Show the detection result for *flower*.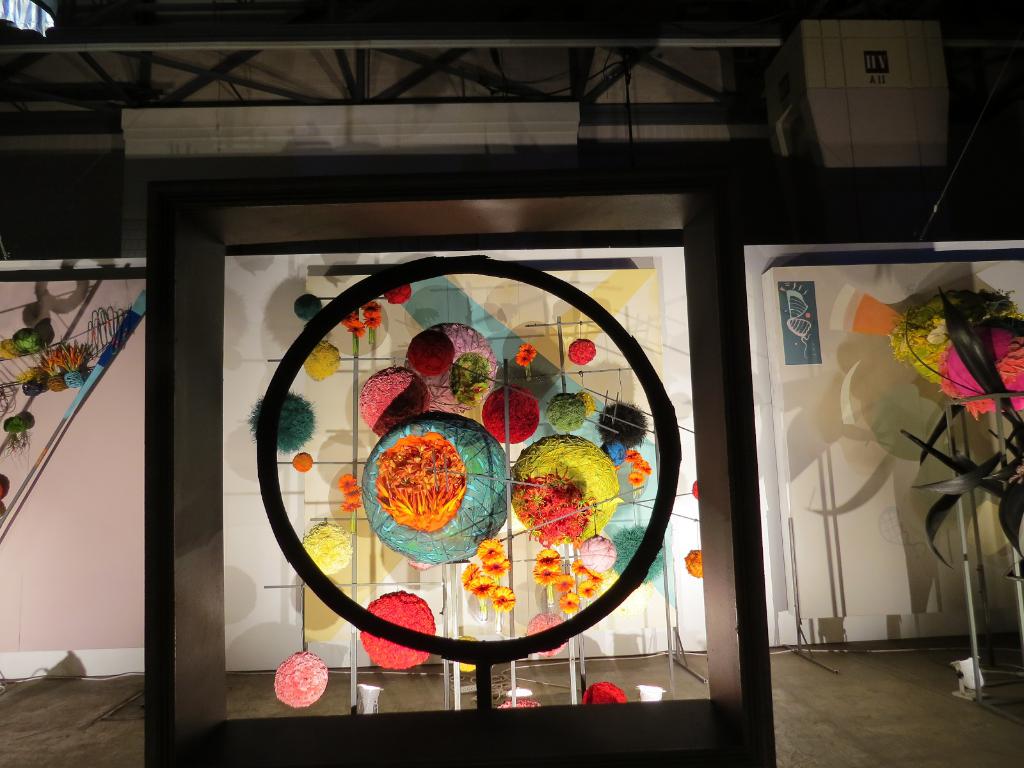
l=344, t=499, r=365, b=511.
